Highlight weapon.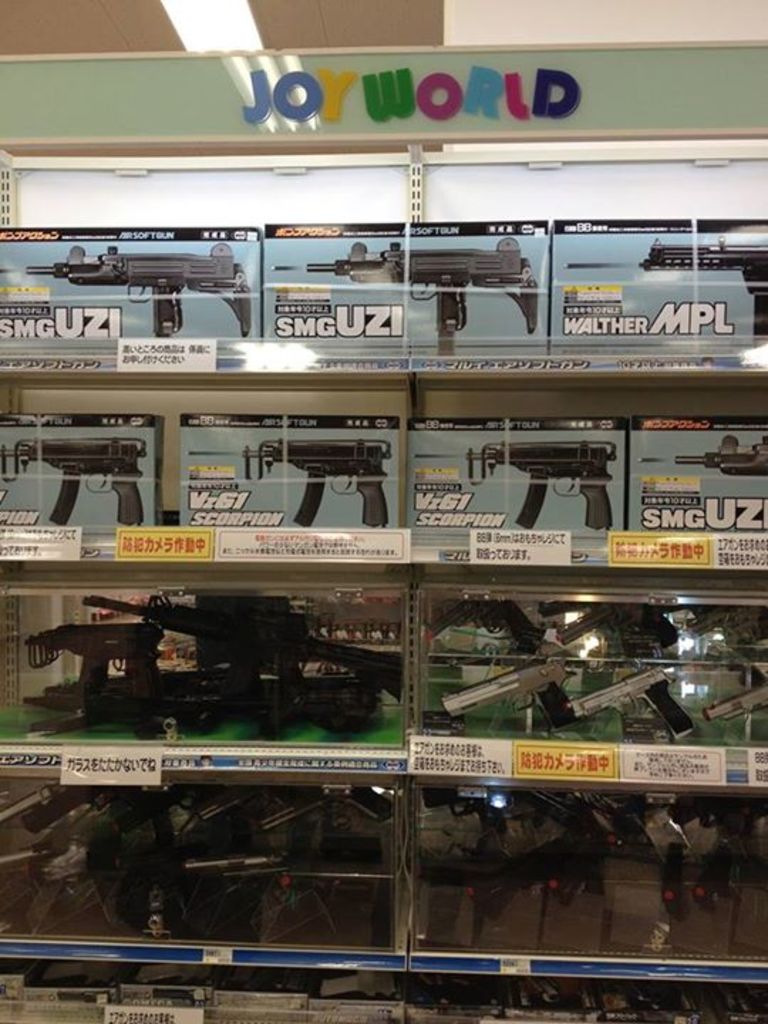
Highlighted region: (left=560, top=654, right=704, bottom=748).
